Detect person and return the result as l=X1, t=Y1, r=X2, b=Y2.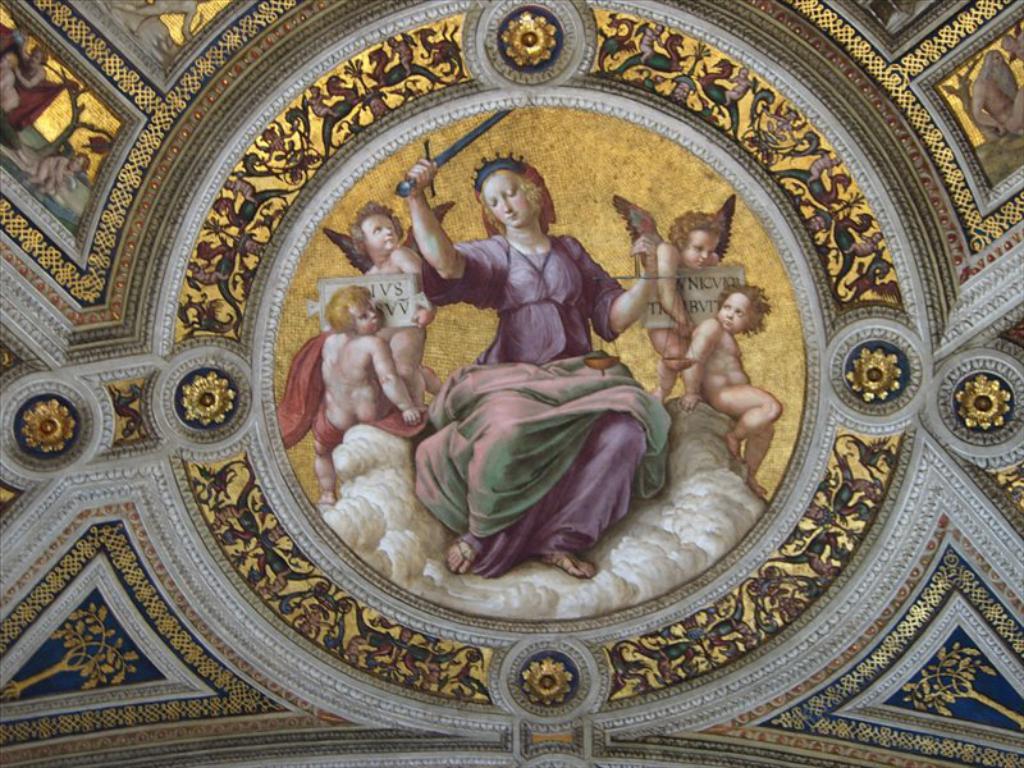
l=677, t=279, r=783, b=495.
